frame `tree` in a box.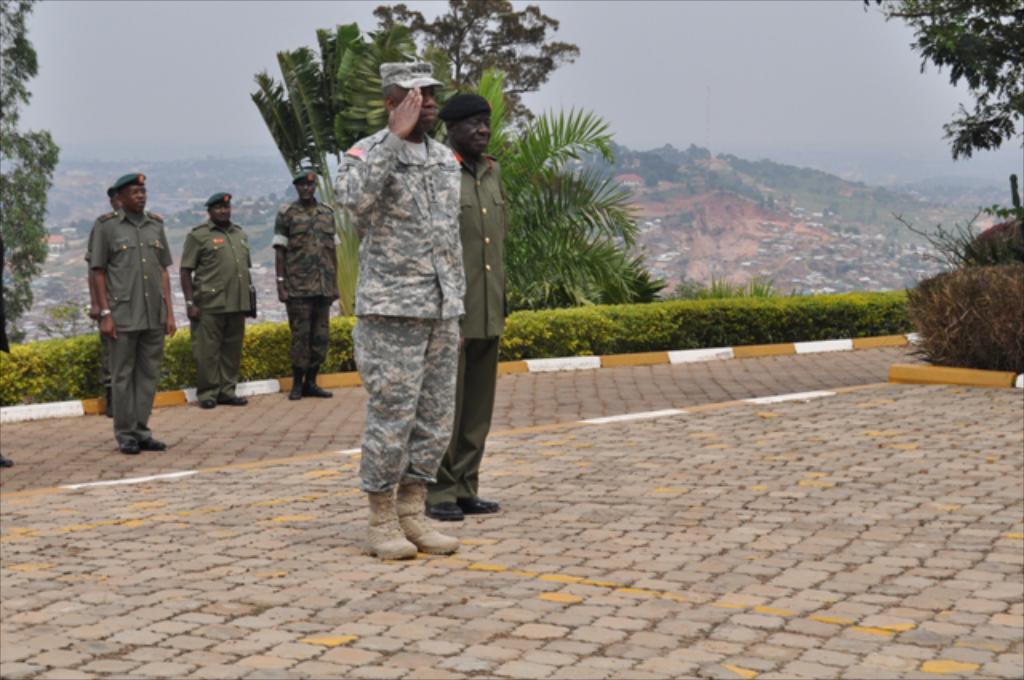
detection(0, 0, 56, 349).
